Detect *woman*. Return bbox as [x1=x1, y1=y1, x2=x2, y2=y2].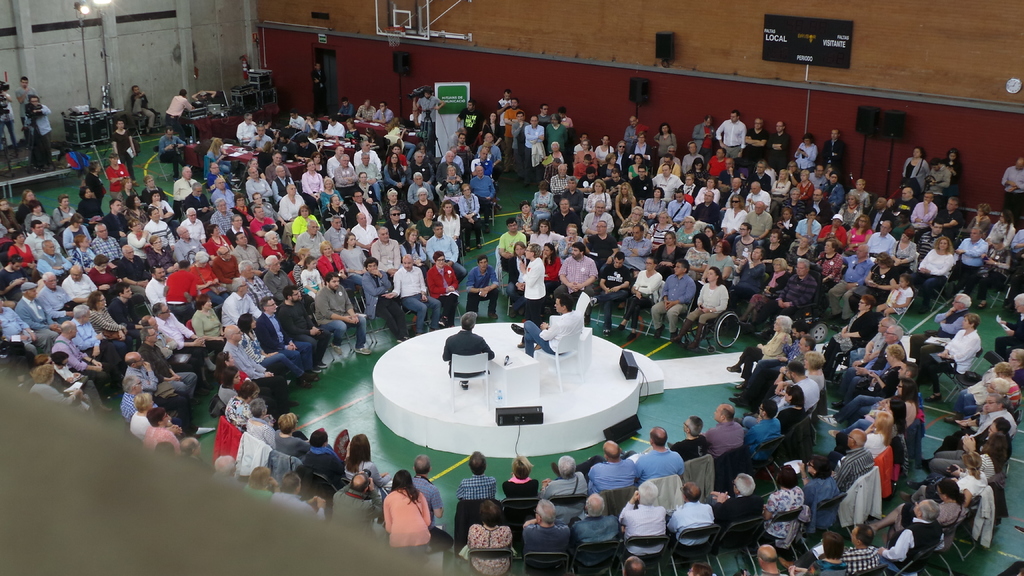
[x1=529, y1=180, x2=556, y2=214].
